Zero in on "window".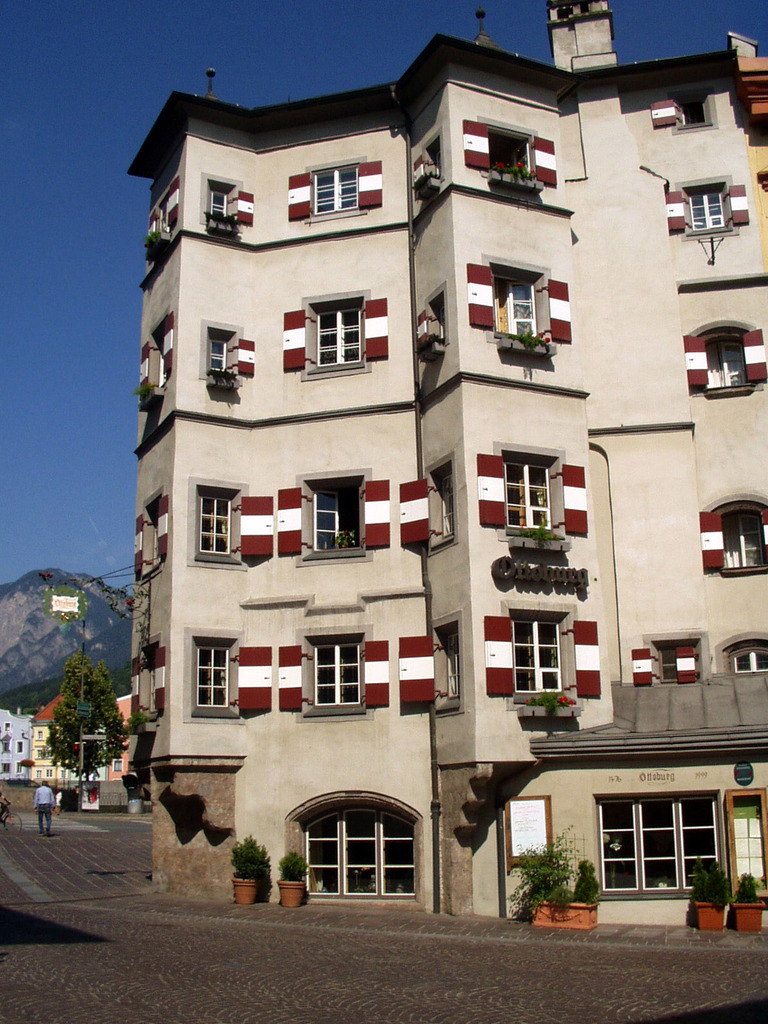
Zeroed in: bbox=(670, 92, 712, 132).
